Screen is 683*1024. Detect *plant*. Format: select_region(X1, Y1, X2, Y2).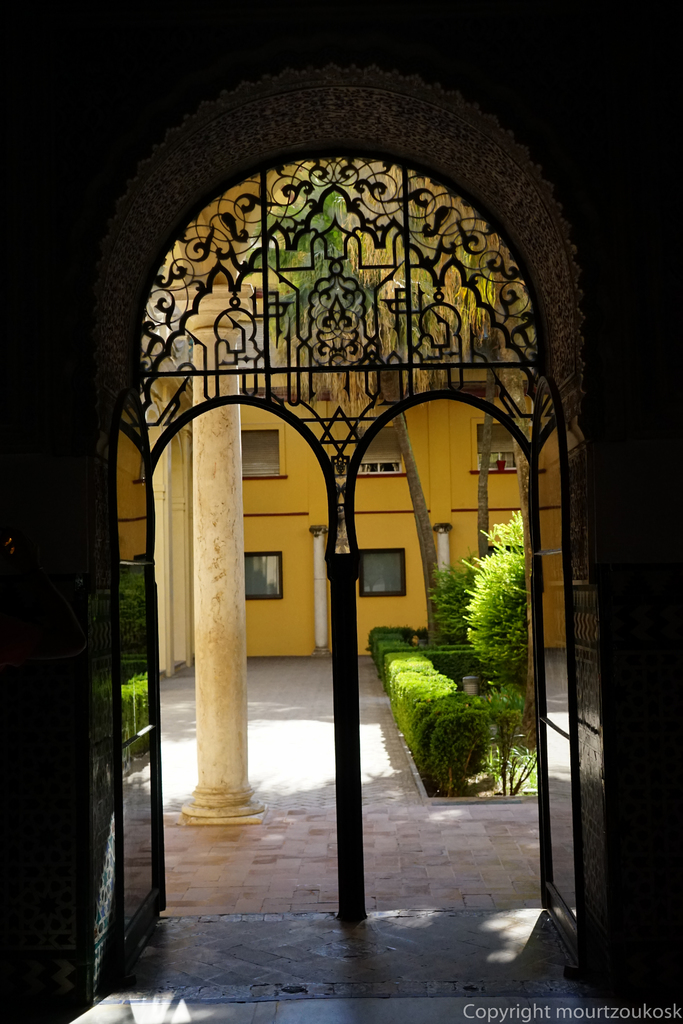
select_region(111, 660, 147, 795).
